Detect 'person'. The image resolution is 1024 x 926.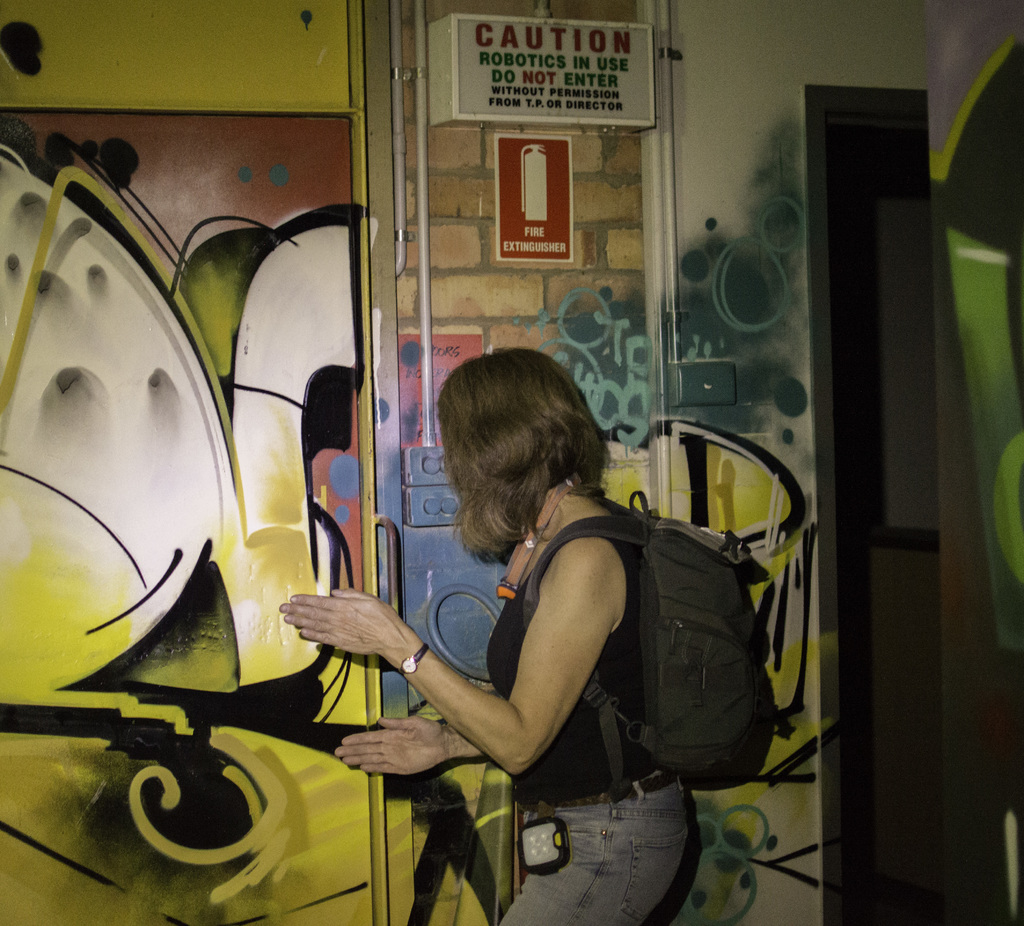
x1=307, y1=352, x2=729, y2=890.
